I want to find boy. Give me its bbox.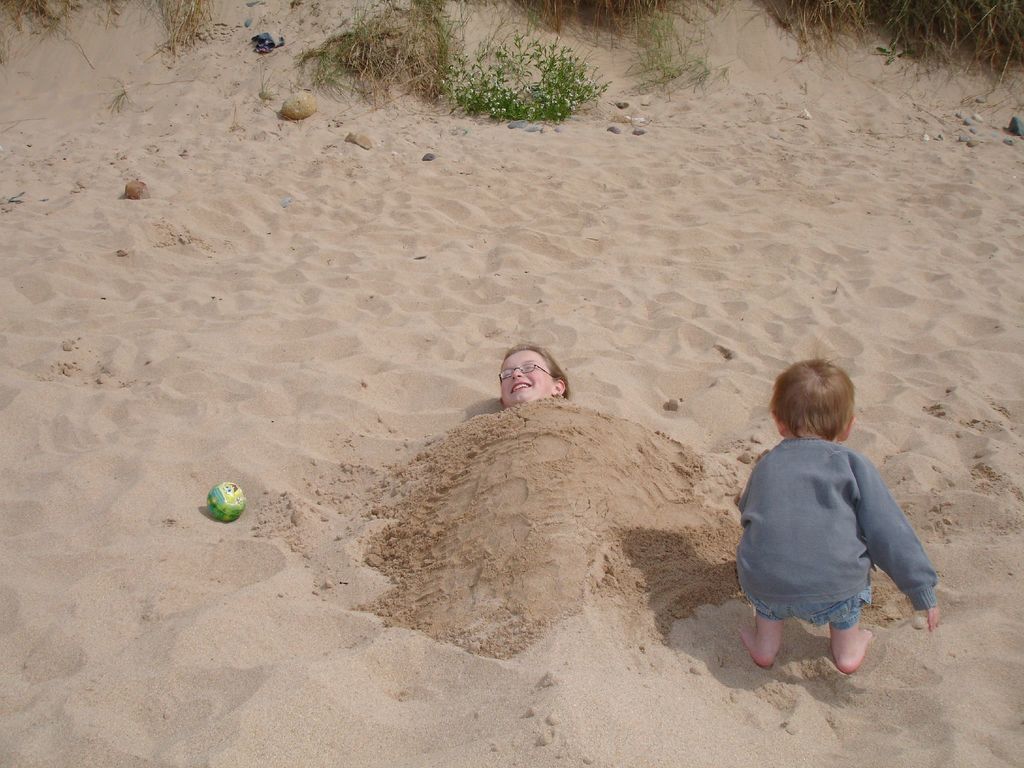
l=727, t=354, r=940, b=676.
